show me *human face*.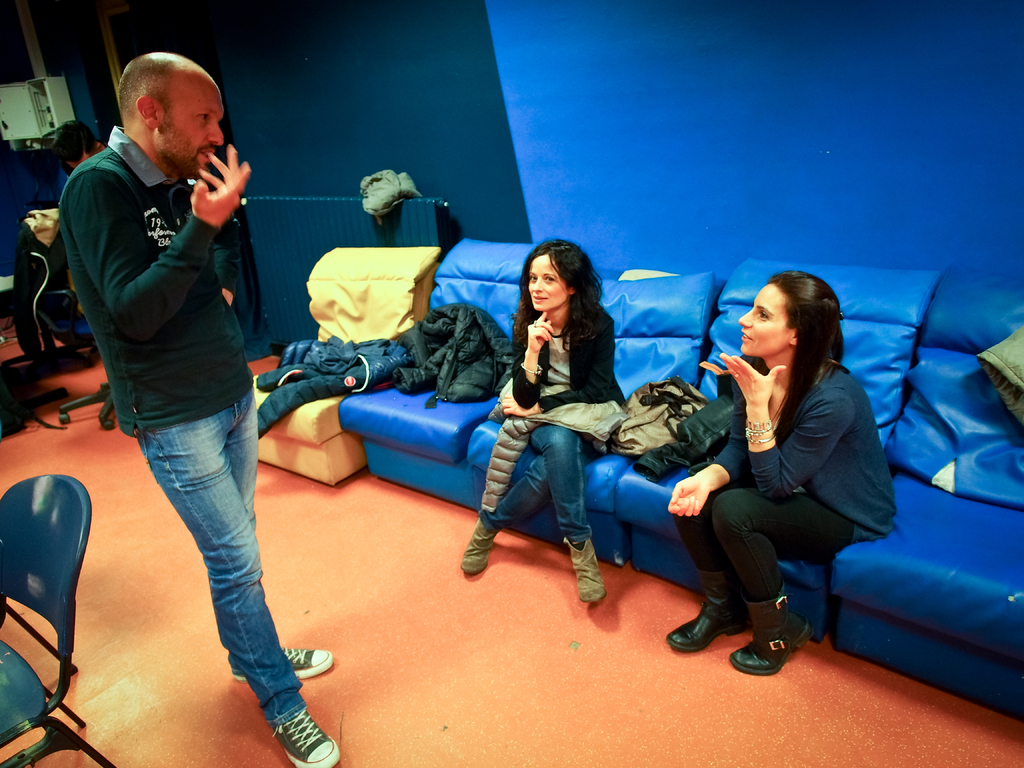
*human face* is here: crop(742, 282, 792, 356).
